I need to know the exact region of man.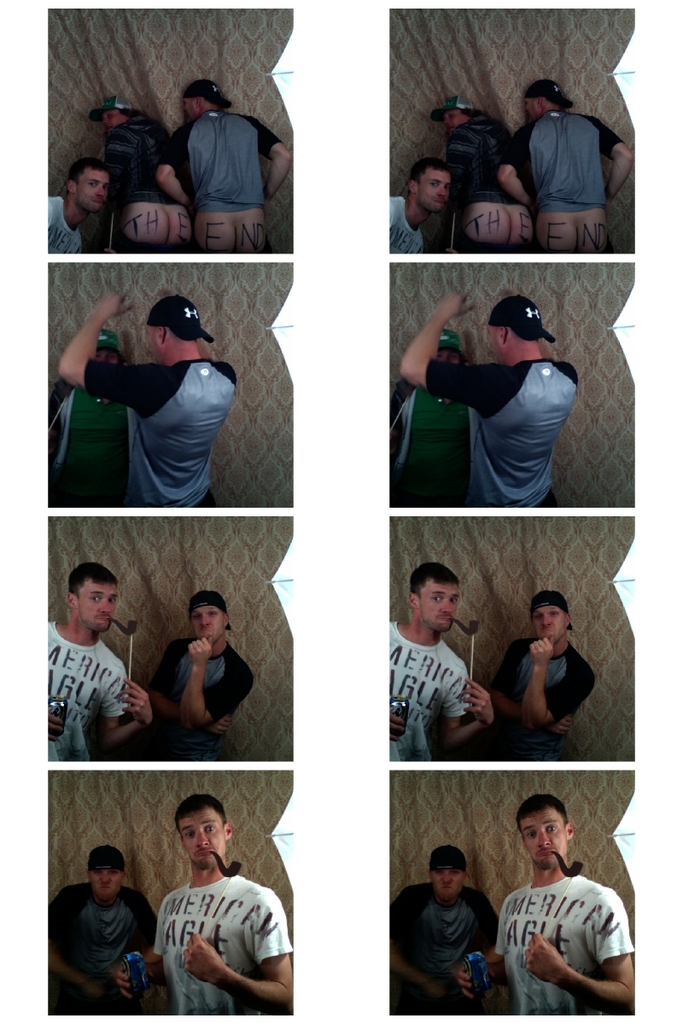
Region: 44 560 152 759.
